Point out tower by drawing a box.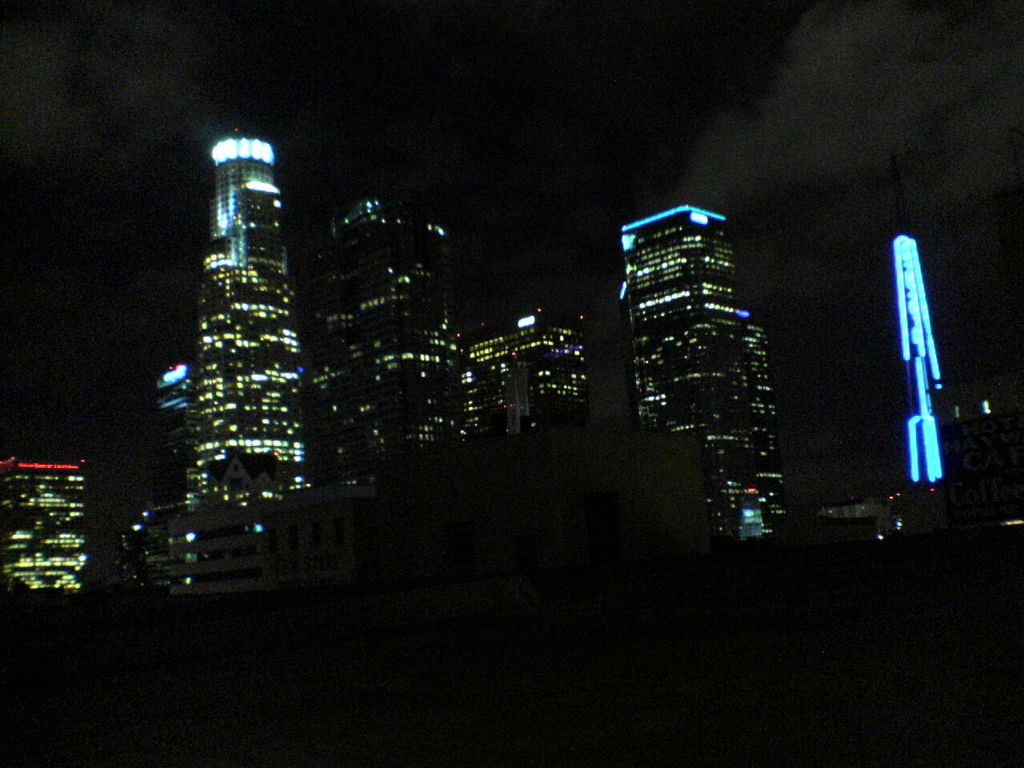
{"x1": 462, "y1": 310, "x2": 593, "y2": 436}.
